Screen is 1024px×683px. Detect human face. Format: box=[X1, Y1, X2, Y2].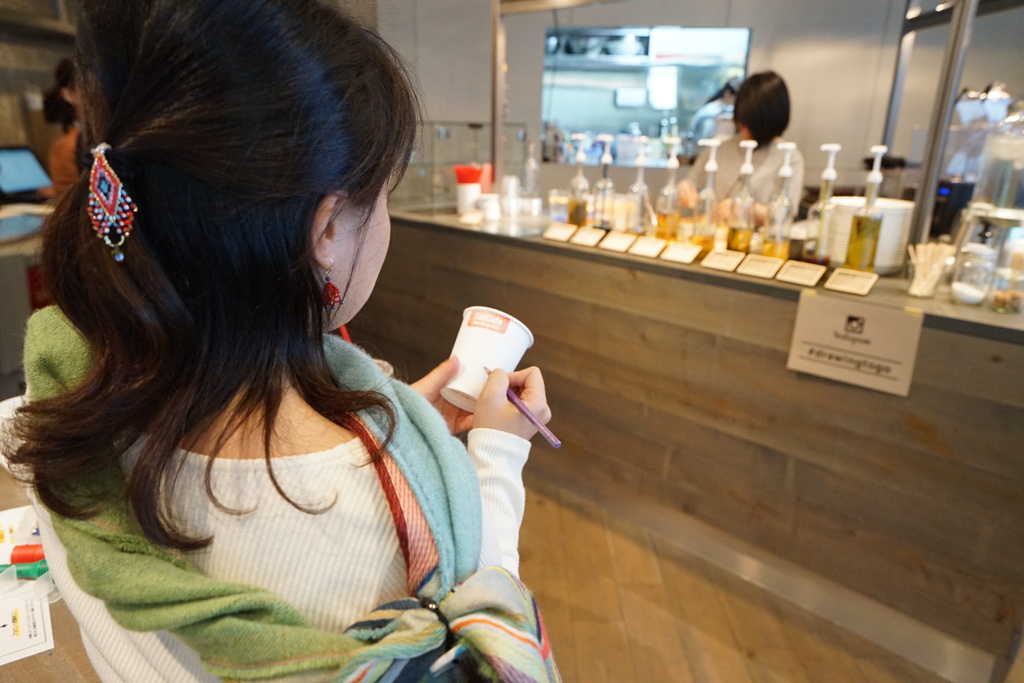
box=[72, 77, 84, 108].
